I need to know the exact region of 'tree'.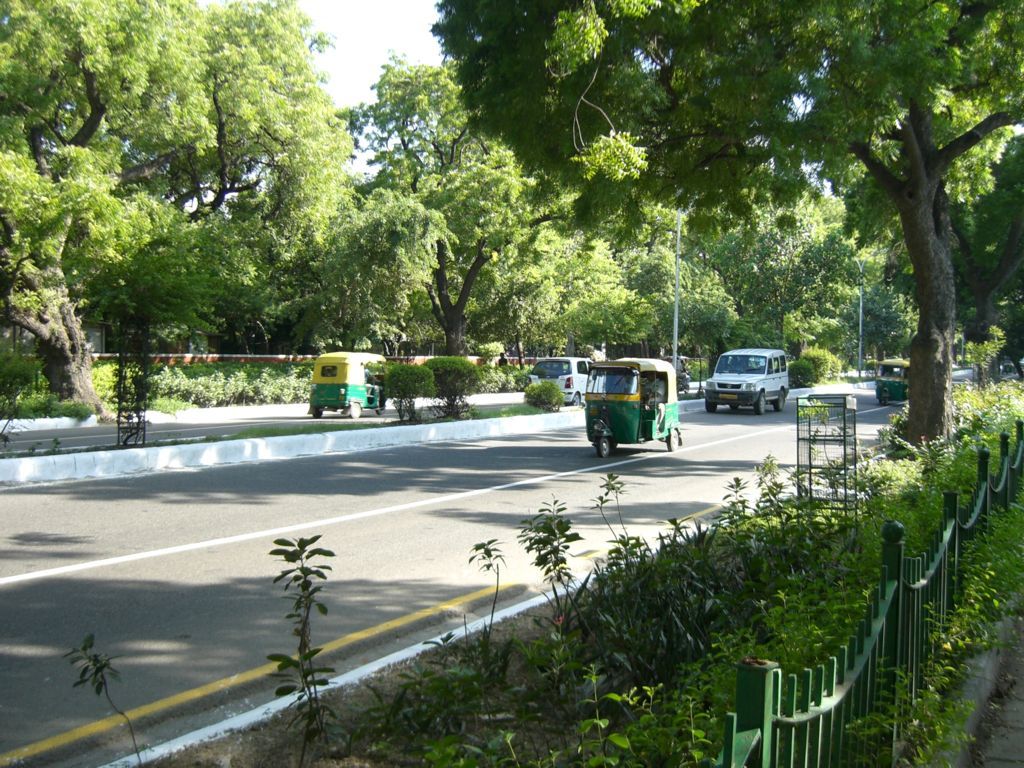
Region: box=[474, 352, 530, 396].
